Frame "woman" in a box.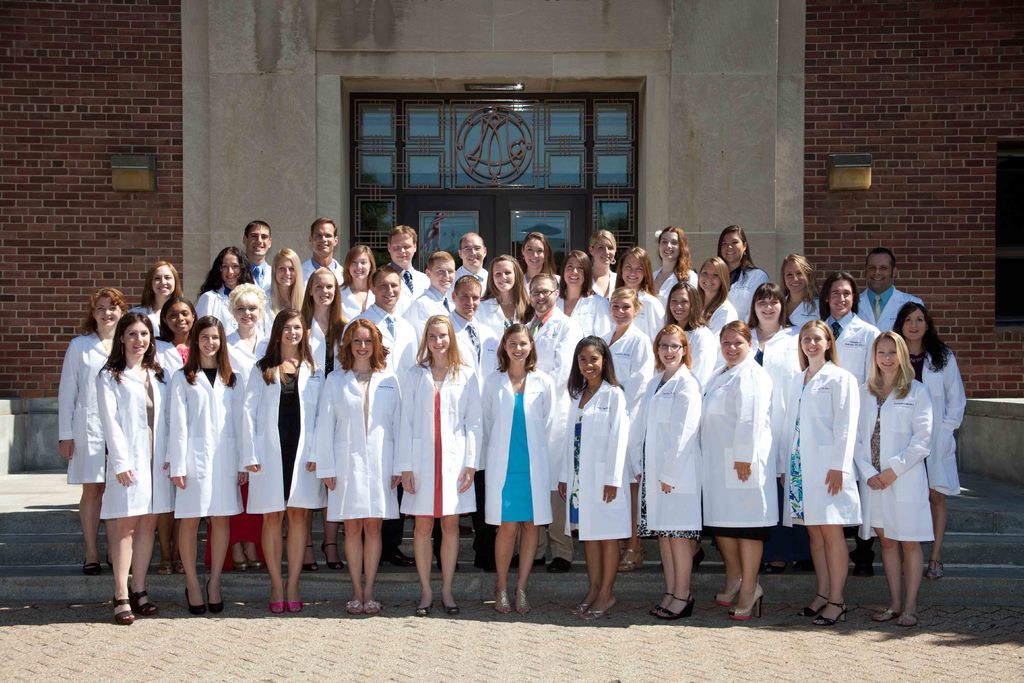
[589,227,618,305].
